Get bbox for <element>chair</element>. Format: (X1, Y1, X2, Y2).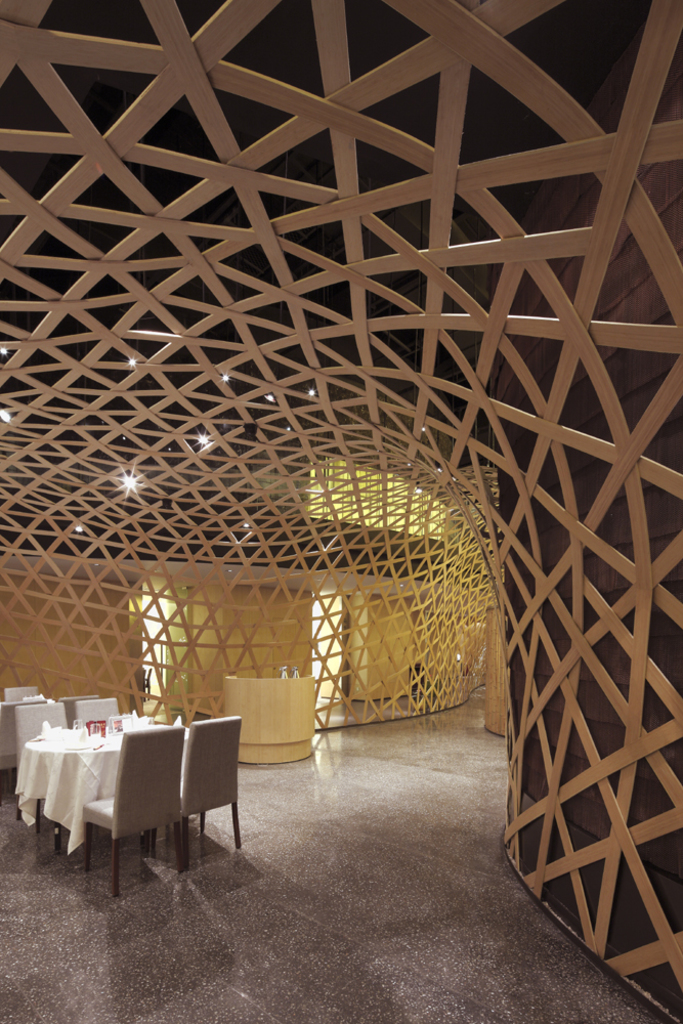
(78, 693, 121, 728).
